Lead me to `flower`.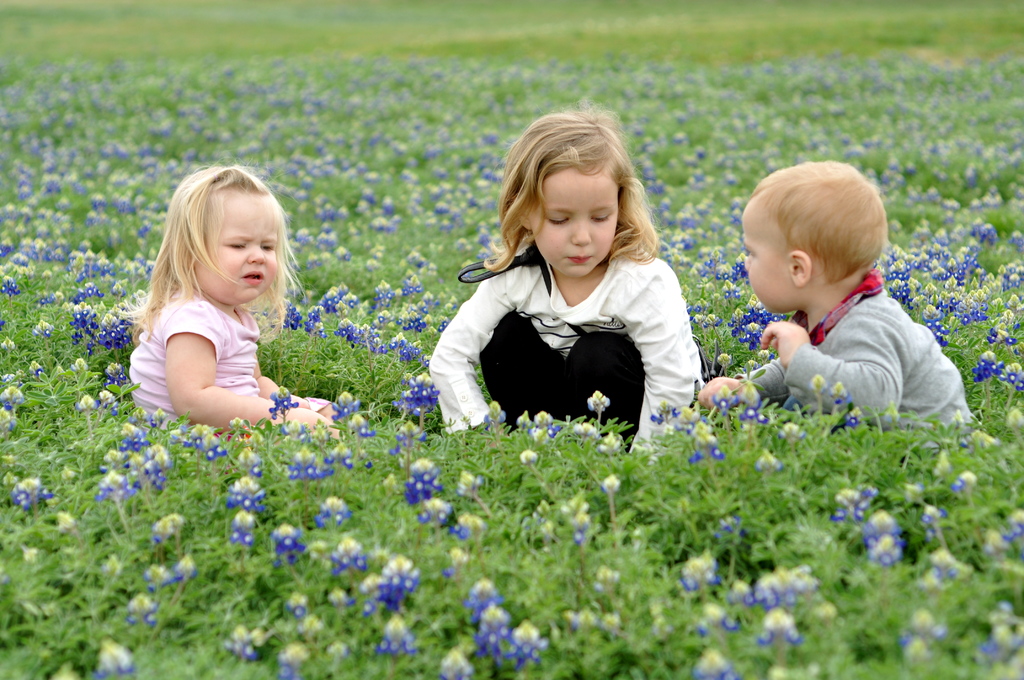
Lead to <box>450,542,468,571</box>.
